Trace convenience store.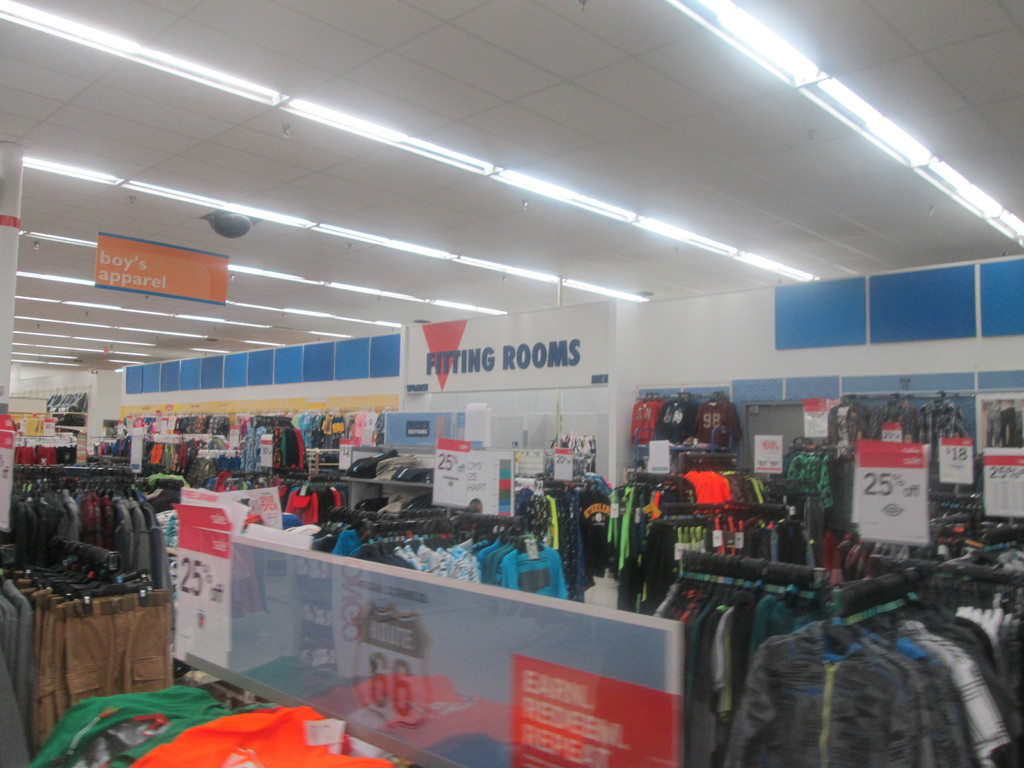
Traced to BBox(12, 39, 1000, 762).
